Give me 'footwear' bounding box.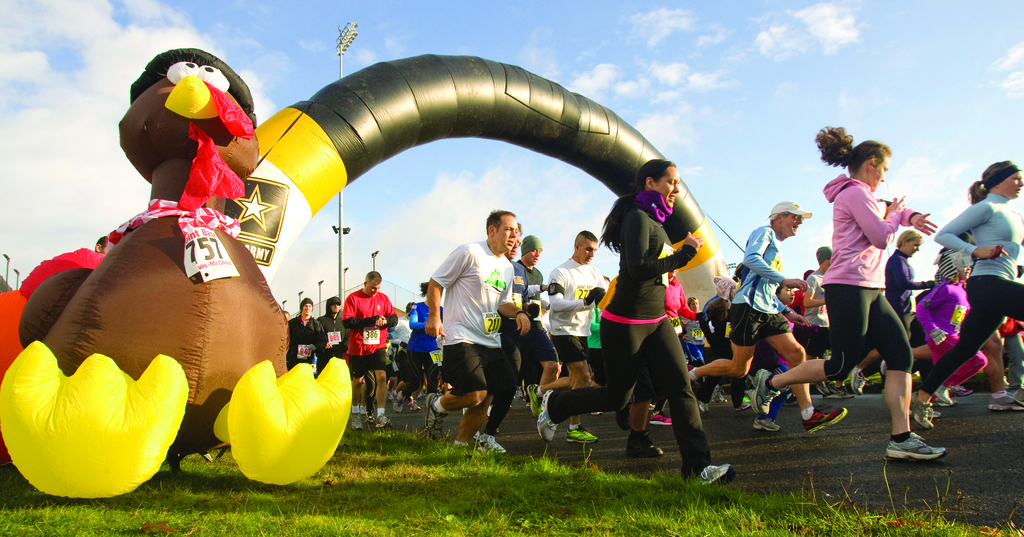
select_region(911, 399, 938, 429).
